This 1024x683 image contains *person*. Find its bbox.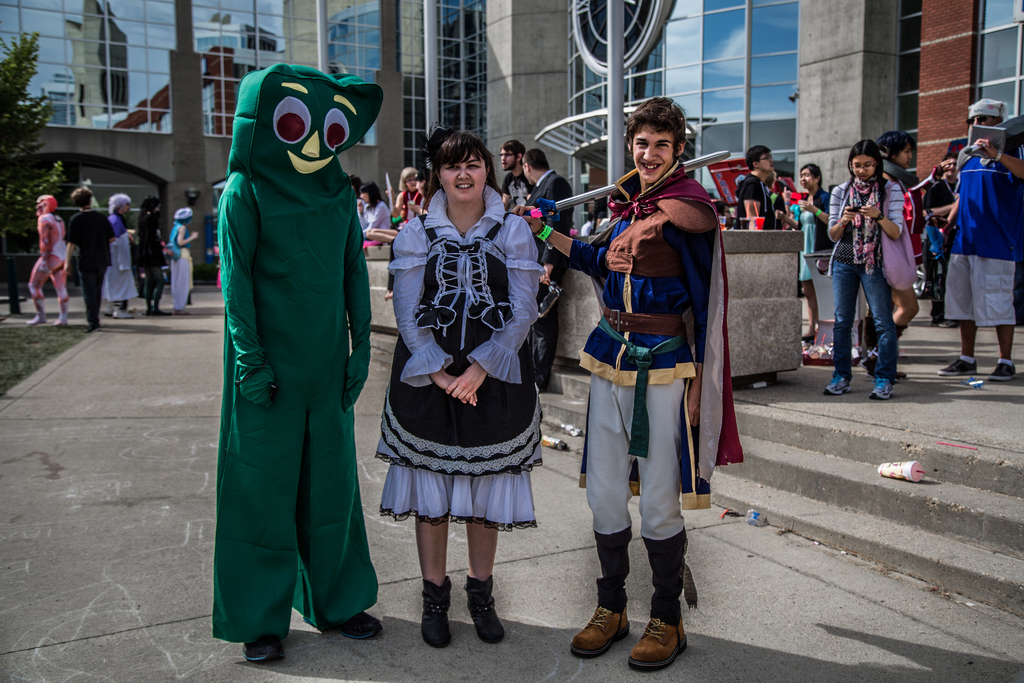
Rect(716, 201, 733, 231).
